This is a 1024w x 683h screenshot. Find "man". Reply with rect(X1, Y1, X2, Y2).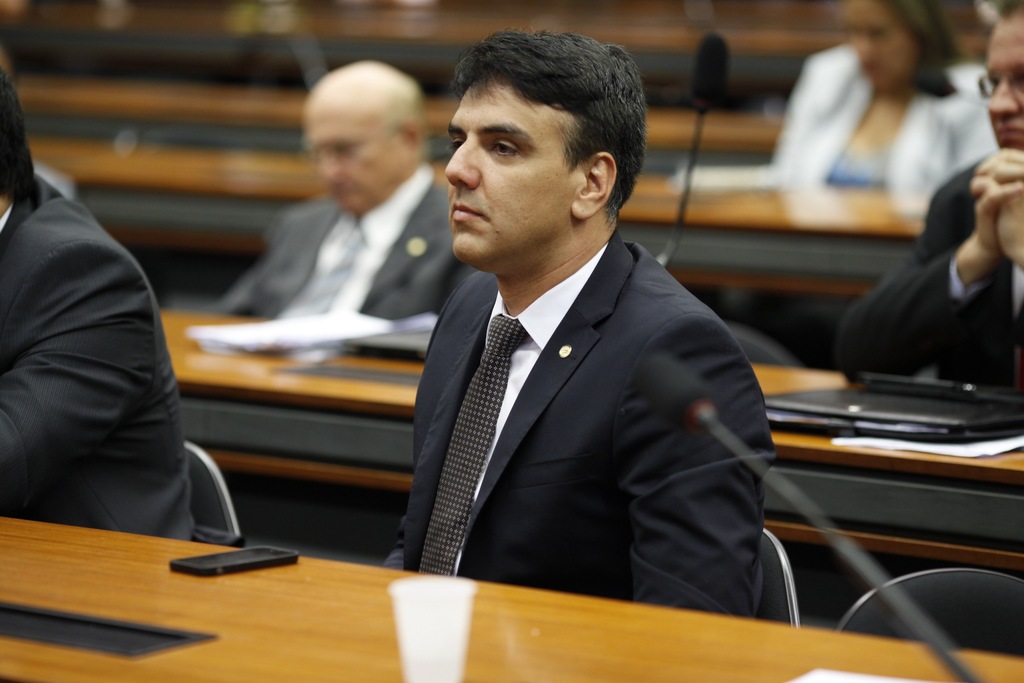
rect(211, 58, 483, 320).
